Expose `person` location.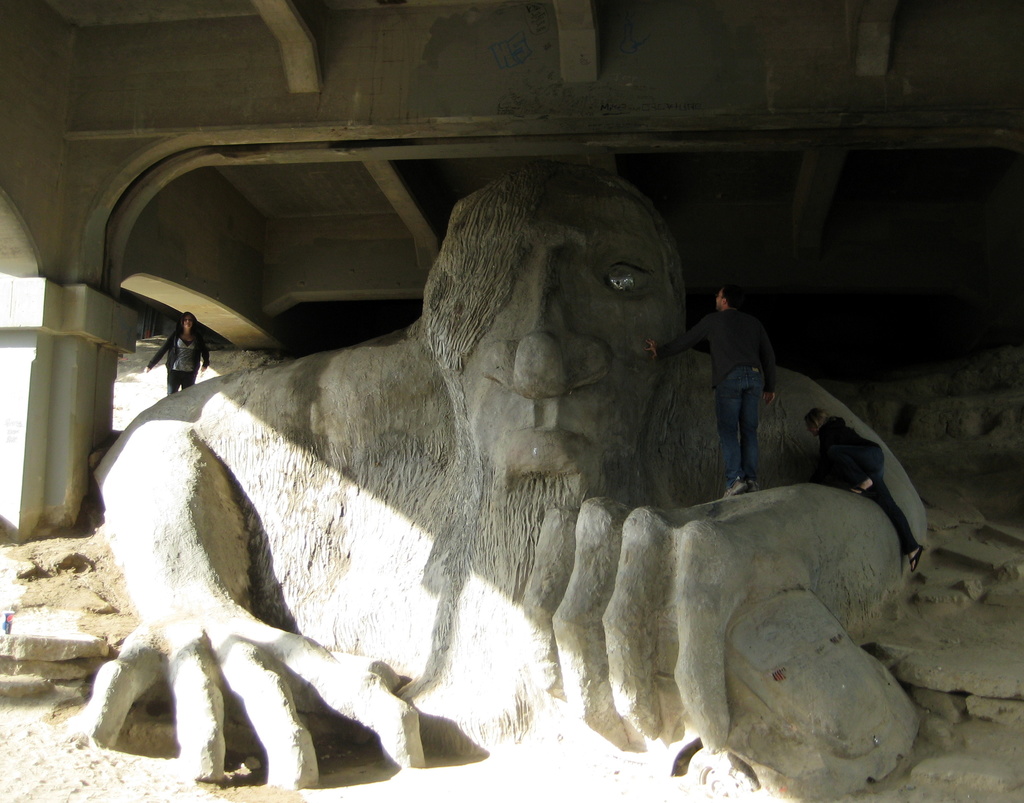
Exposed at 641 280 778 501.
